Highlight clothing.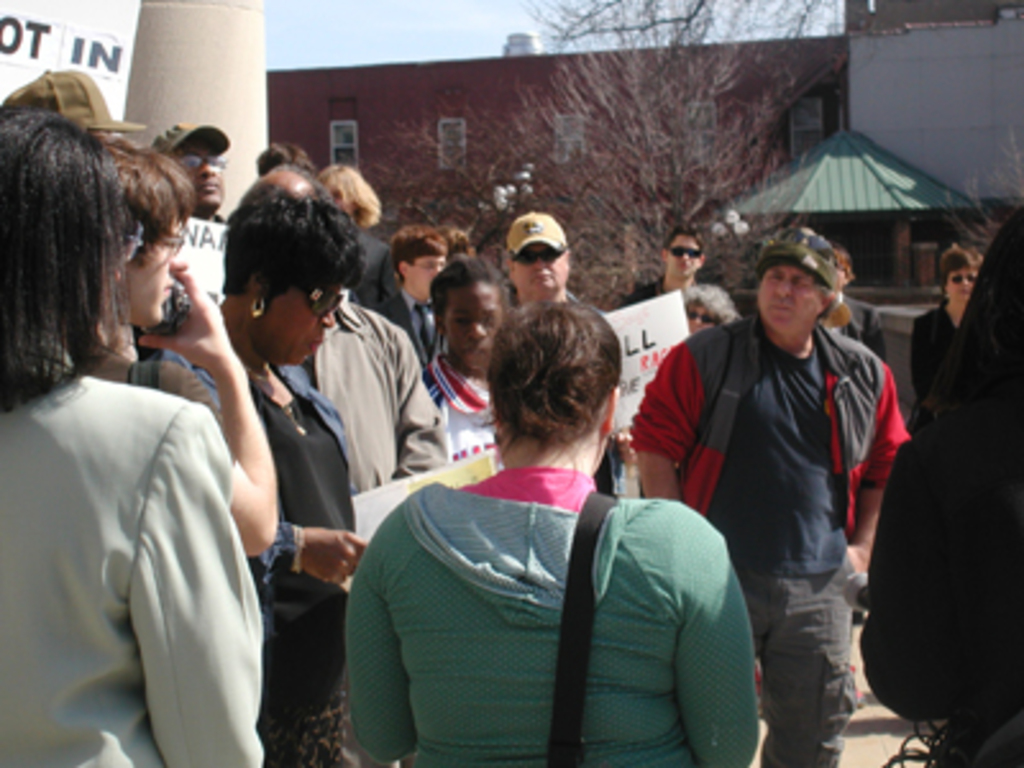
Highlighted region: x1=340 y1=466 x2=758 y2=765.
